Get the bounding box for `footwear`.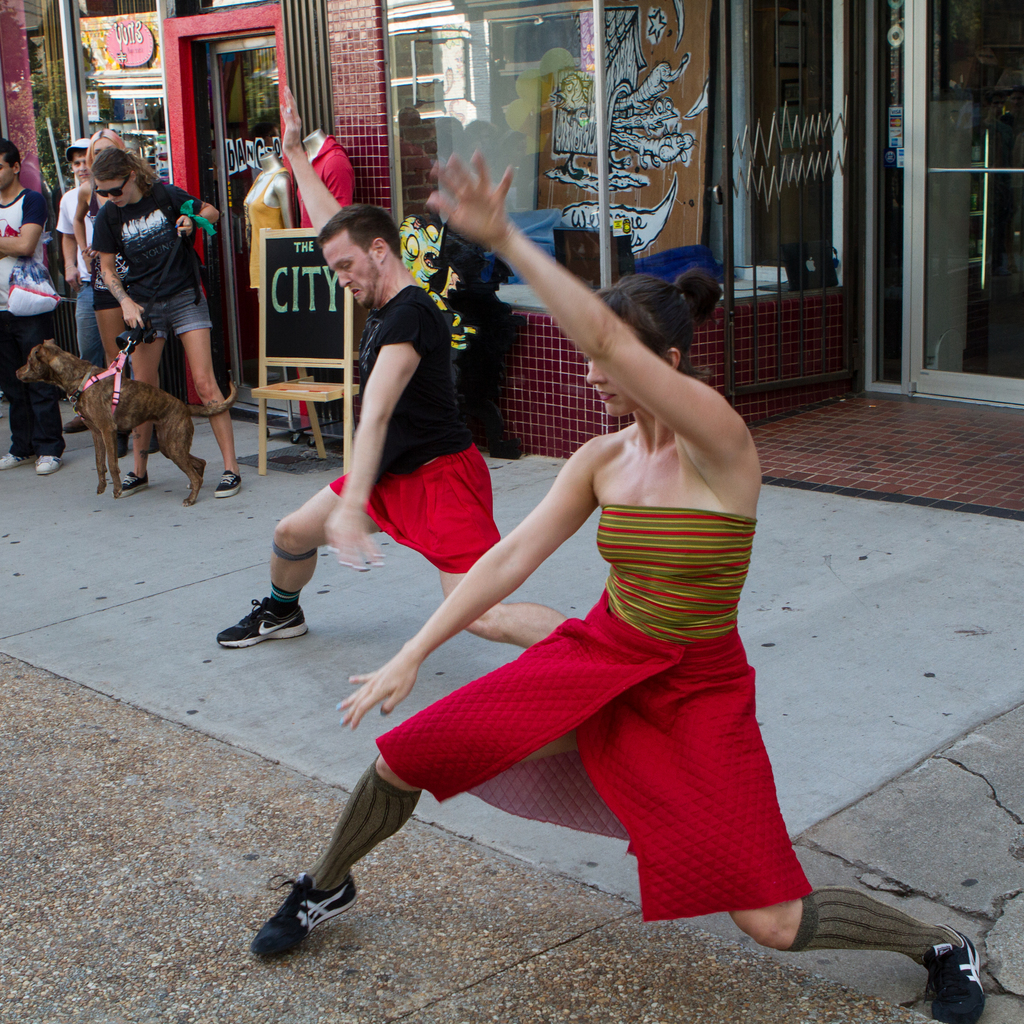
<box>33,455,60,476</box>.
